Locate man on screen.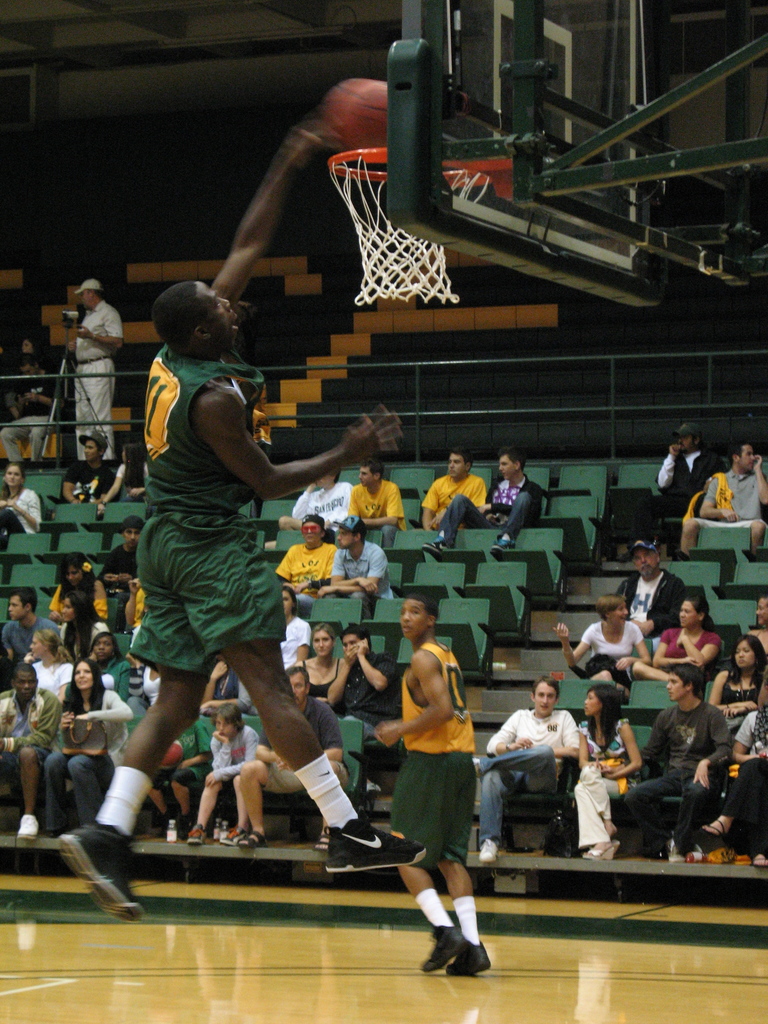
On screen at bbox=(648, 426, 711, 529).
